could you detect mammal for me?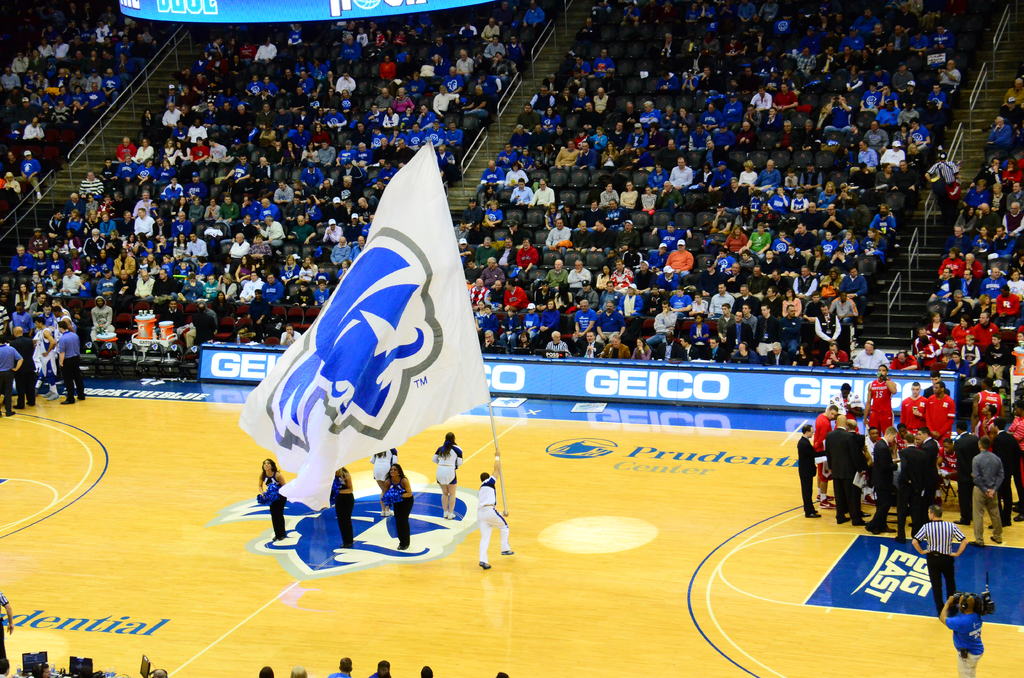
Detection result: <region>797, 419, 820, 517</region>.
